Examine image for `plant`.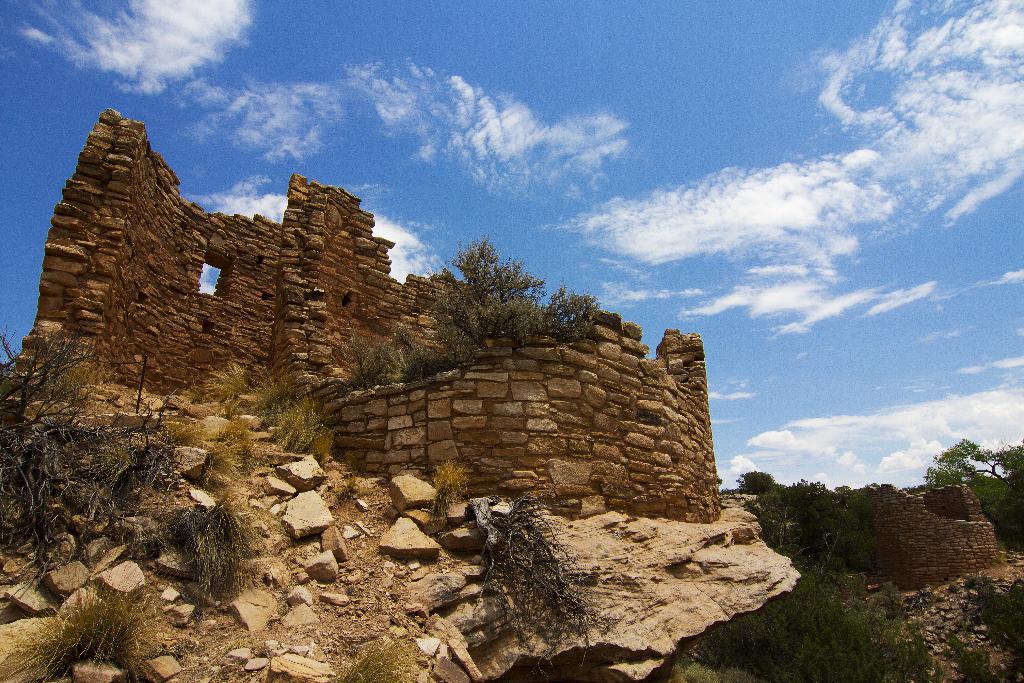
Examination result: 0:556:173:682.
